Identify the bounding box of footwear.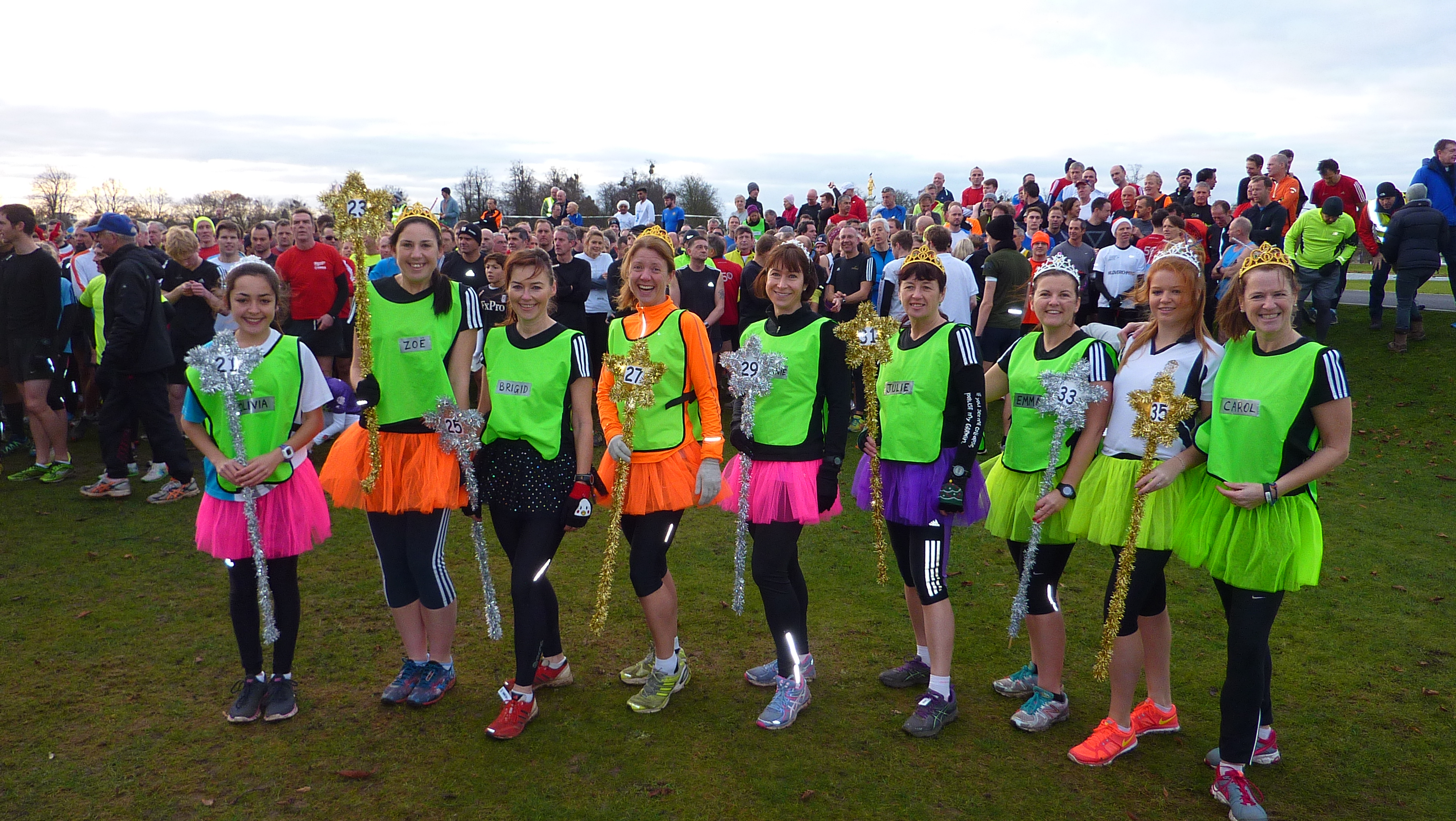
(left=300, top=268, right=323, bottom=289).
